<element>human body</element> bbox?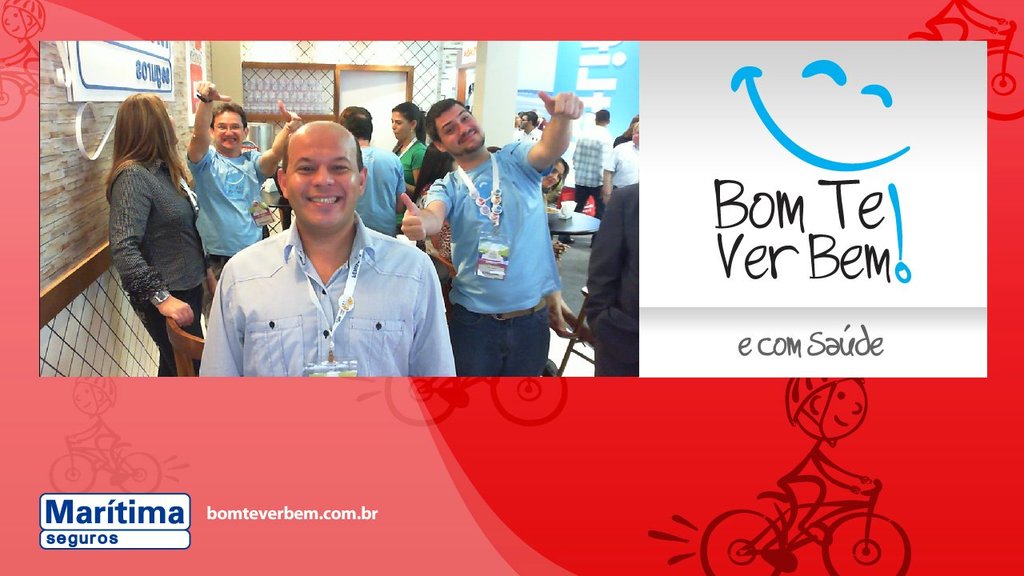
detection(520, 116, 540, 148)
